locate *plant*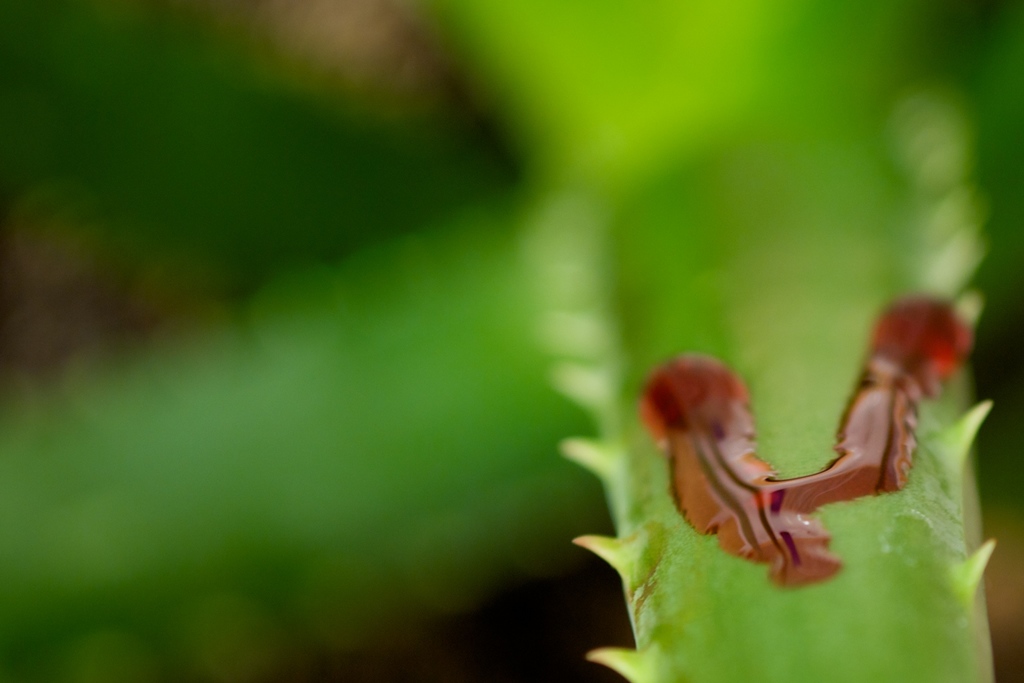
0/0/1023/682
